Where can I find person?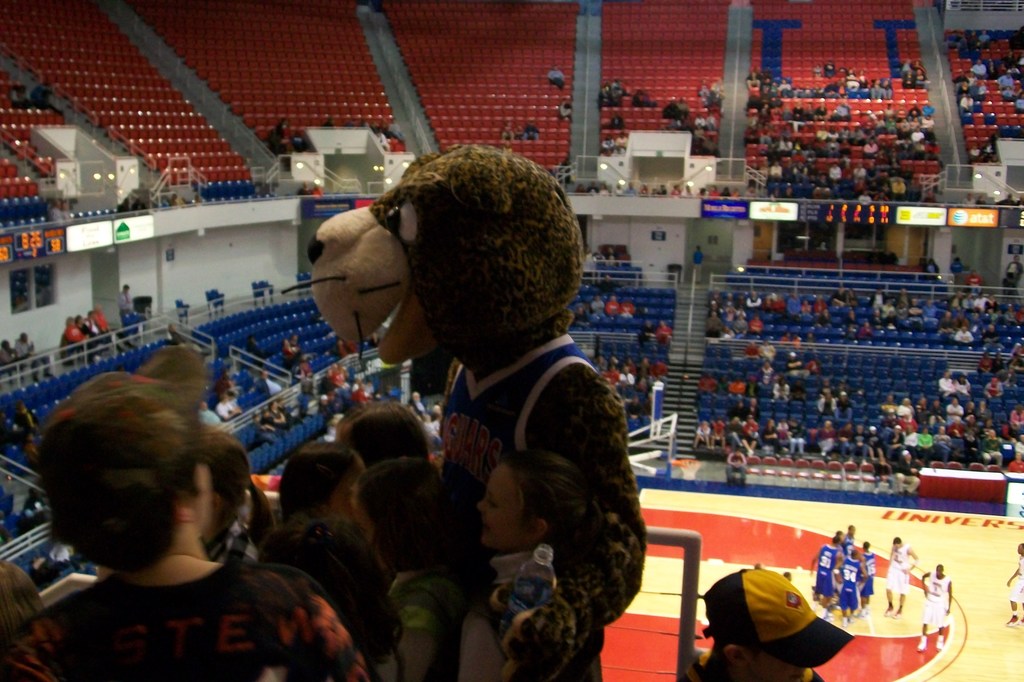
You can find it at detection(43, 340, 372, 681).
